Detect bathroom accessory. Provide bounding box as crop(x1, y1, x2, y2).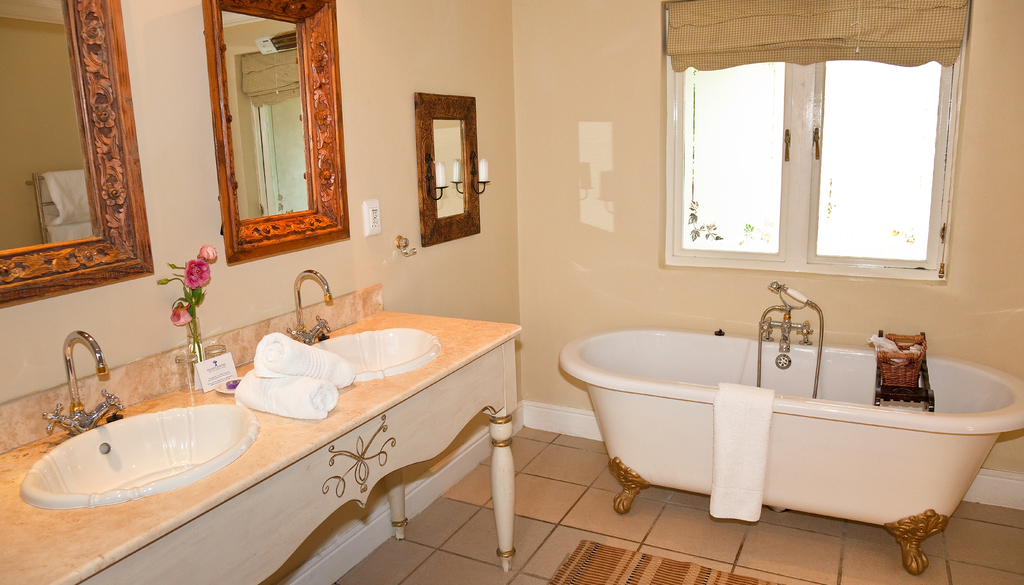
crop(43, 329, 124, 433).
